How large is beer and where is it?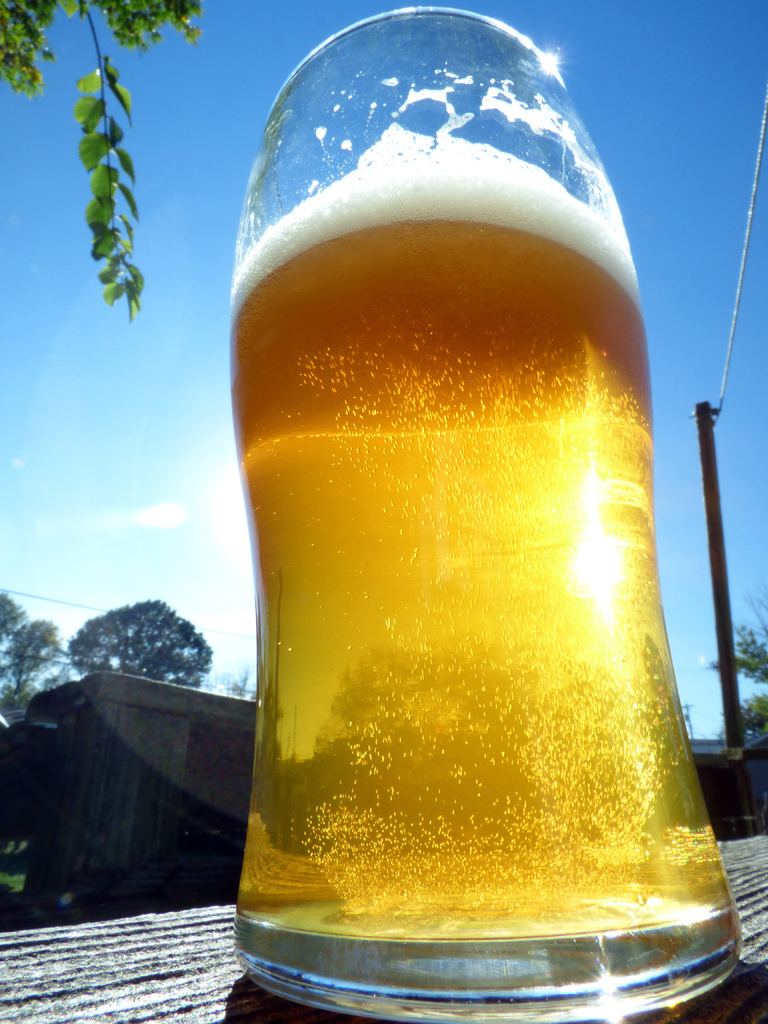
Bounding box: 234, 131, 733, 944.
